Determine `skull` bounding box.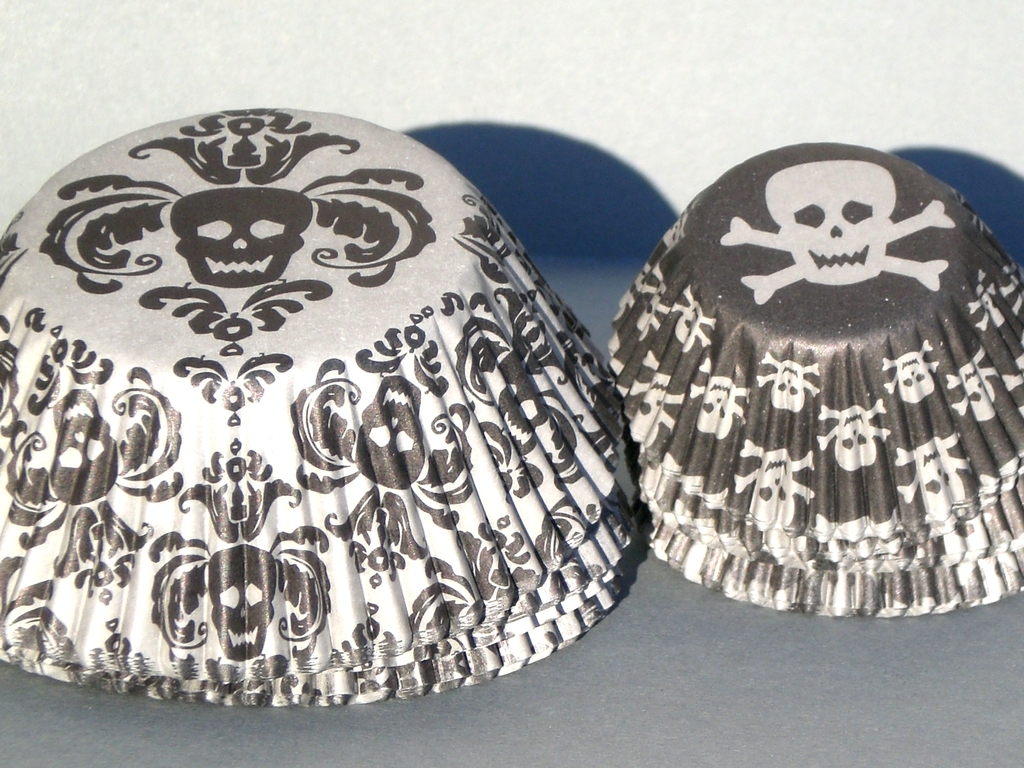
Determined: [752,452,798,532].
